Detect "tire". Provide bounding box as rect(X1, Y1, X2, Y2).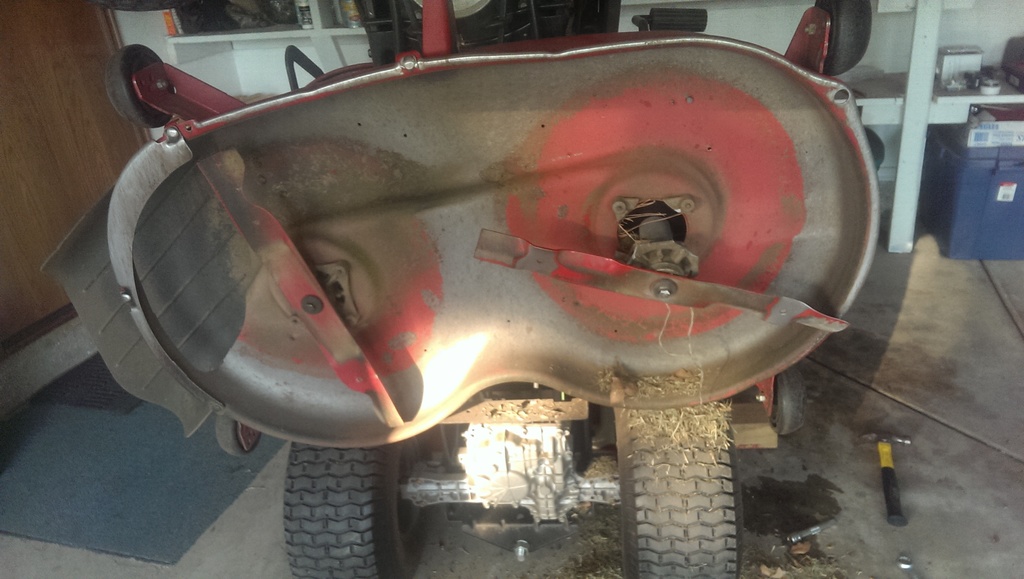
rect(260, 443, 403, 572).
